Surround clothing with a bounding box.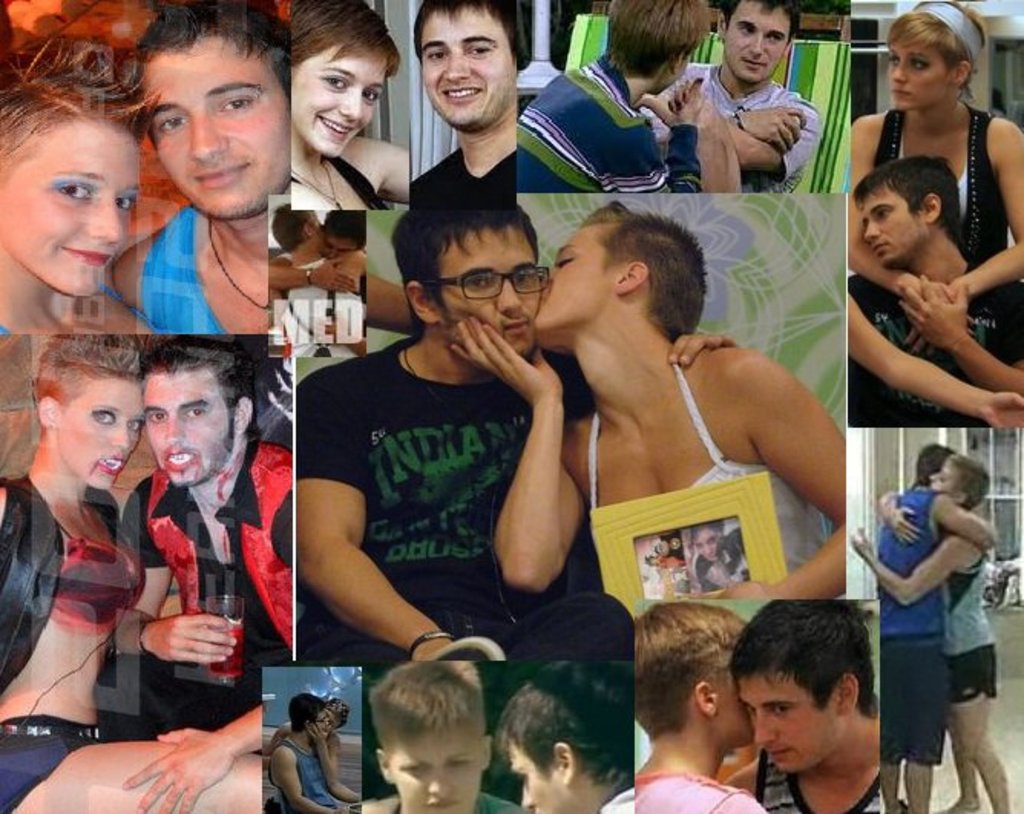
[598,786,633,812].
